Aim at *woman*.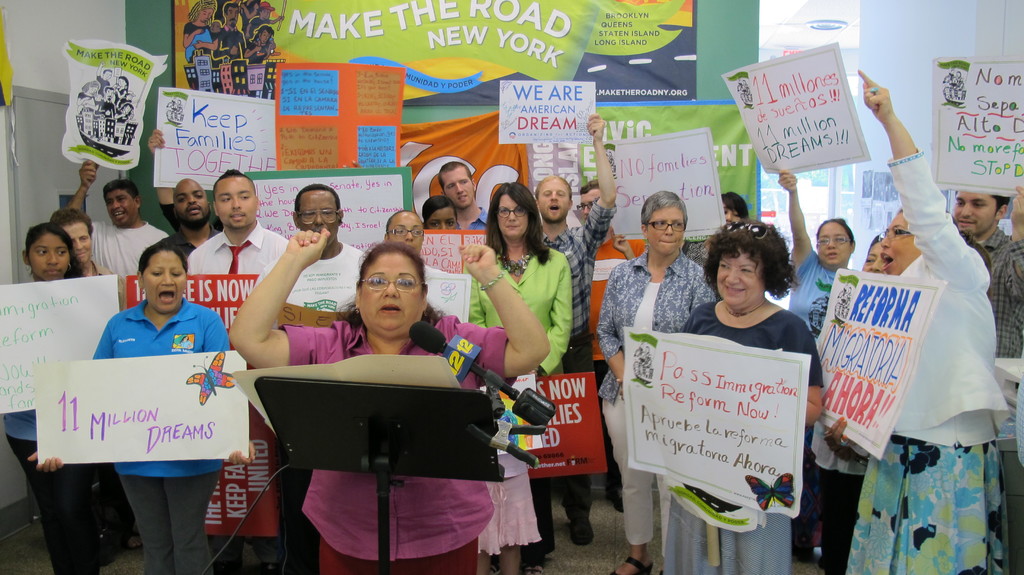
Aimed at detection(25, 241, 262, 574).
